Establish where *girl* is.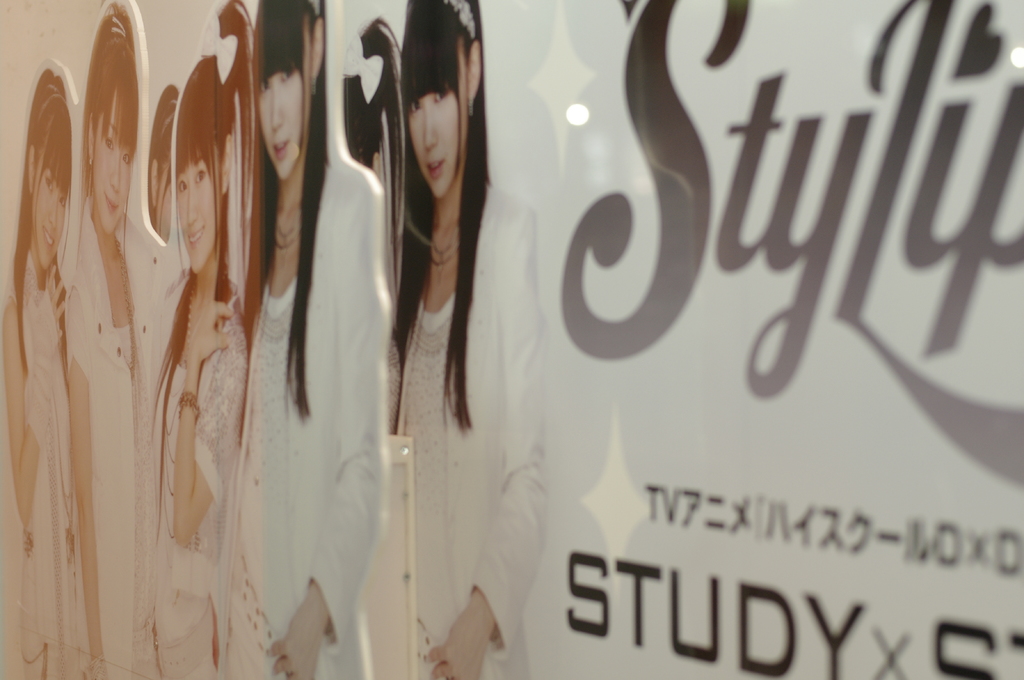
Established at <region>150, 1, 253, 679</region>.
